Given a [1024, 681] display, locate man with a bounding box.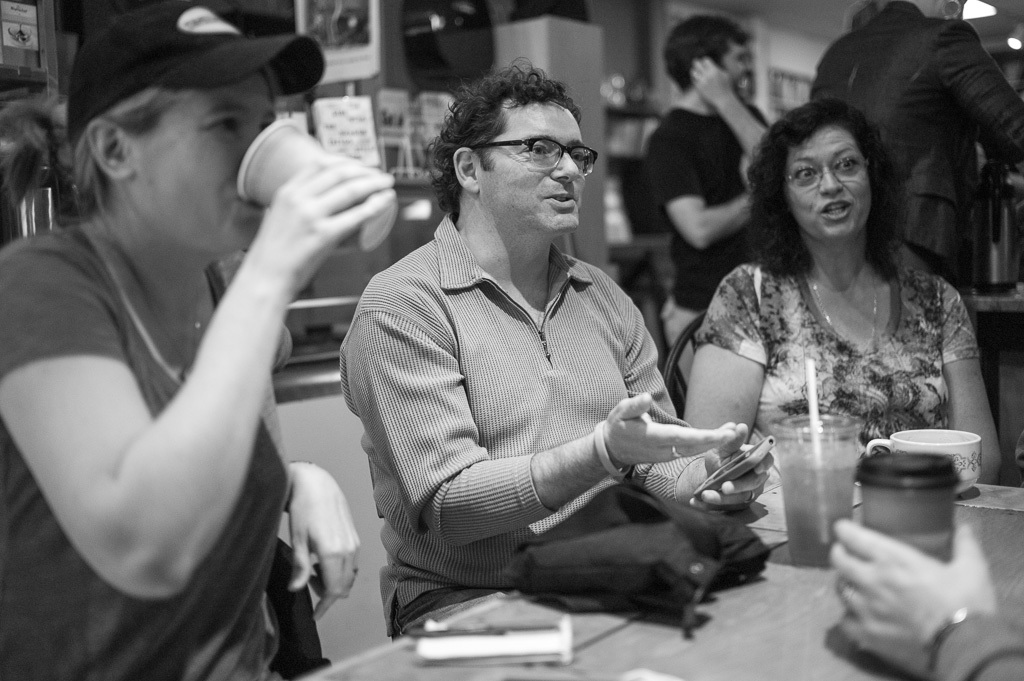
Located: (644,19,777,351).
